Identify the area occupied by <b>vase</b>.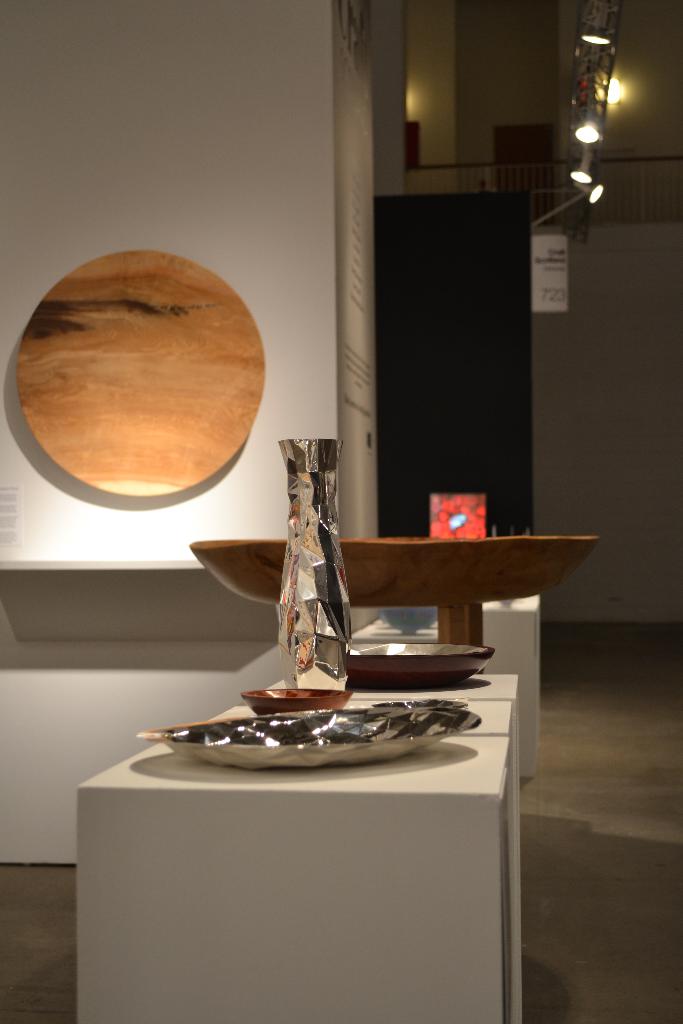
Area: l=276, t=436, r=353, b=690.
